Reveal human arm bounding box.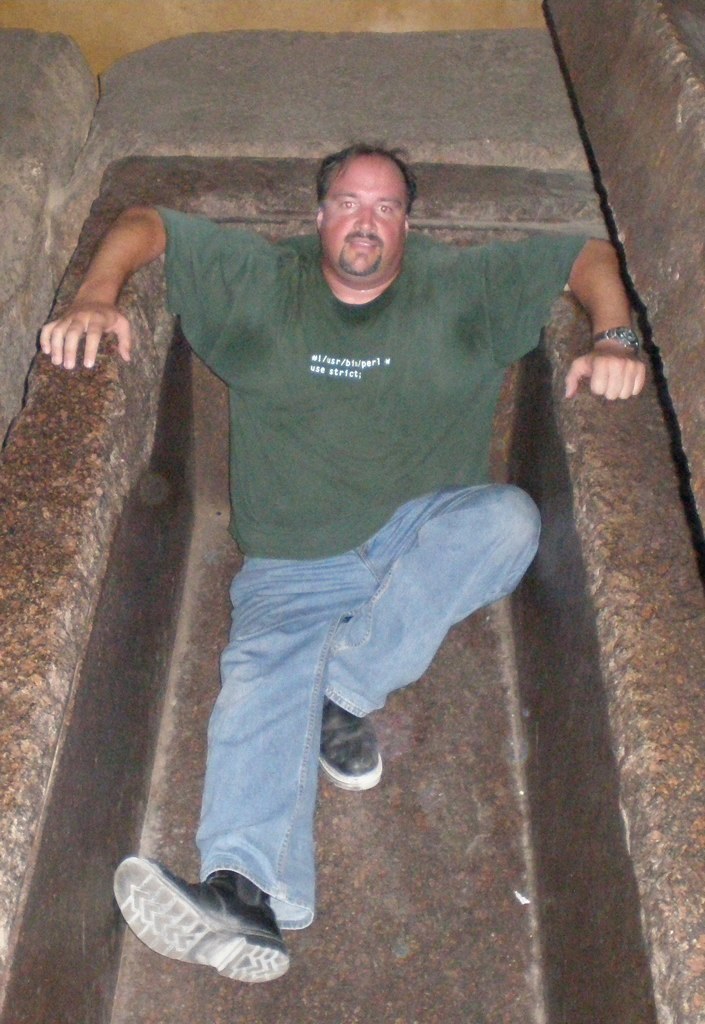
Revealed: locate(36, 197, 260, 380).
